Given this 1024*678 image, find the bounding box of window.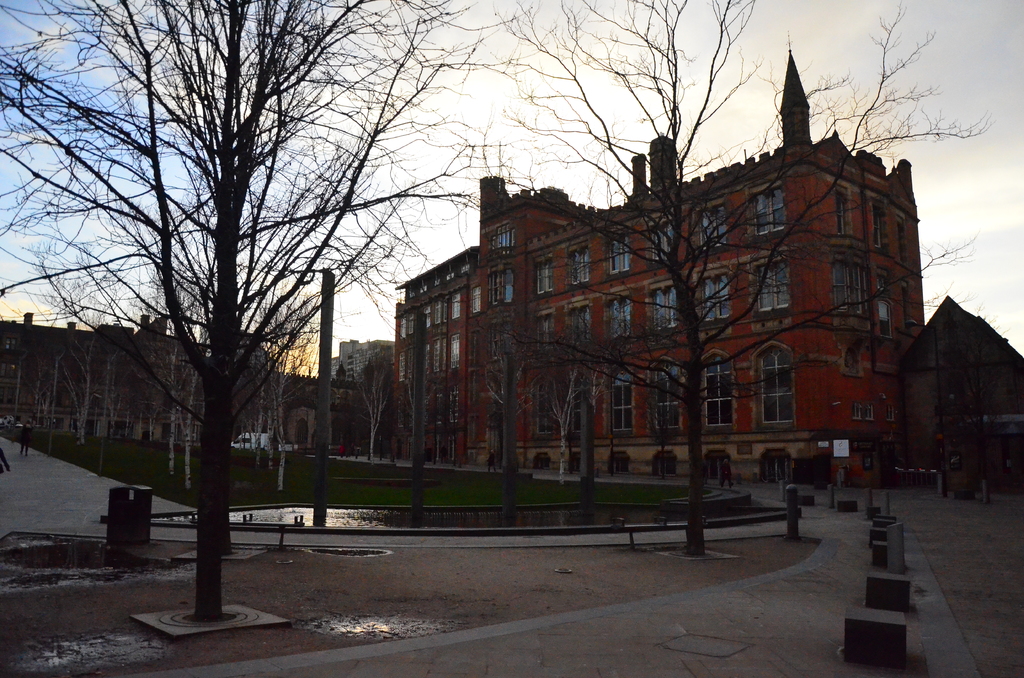
left=435, top=337, right=447, bottom=371.
